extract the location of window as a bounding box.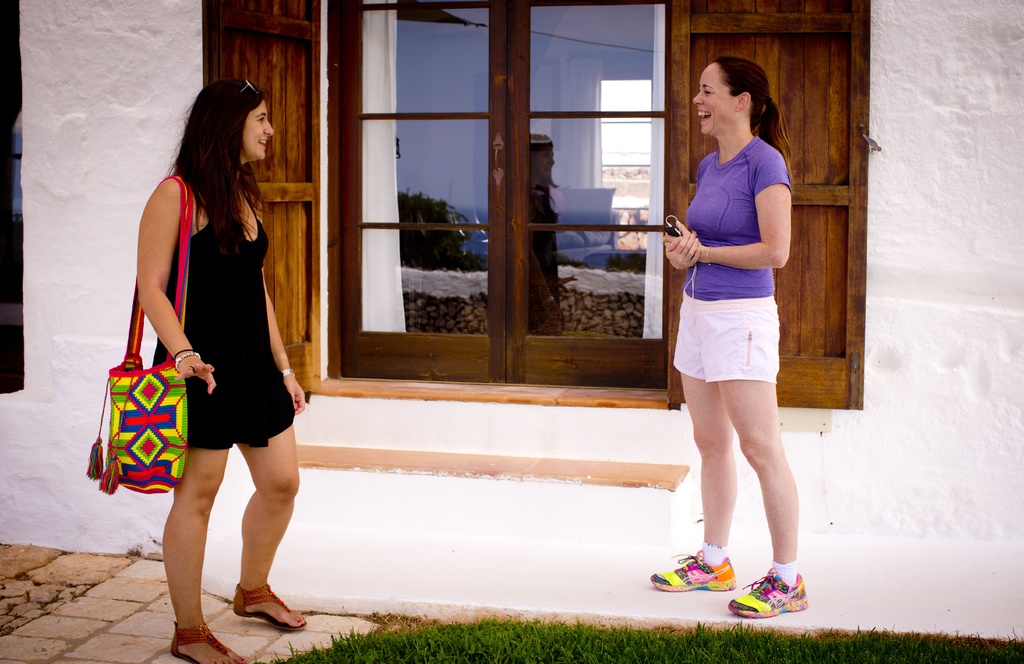
[left=328, top=0, right=657, bottom=377].
